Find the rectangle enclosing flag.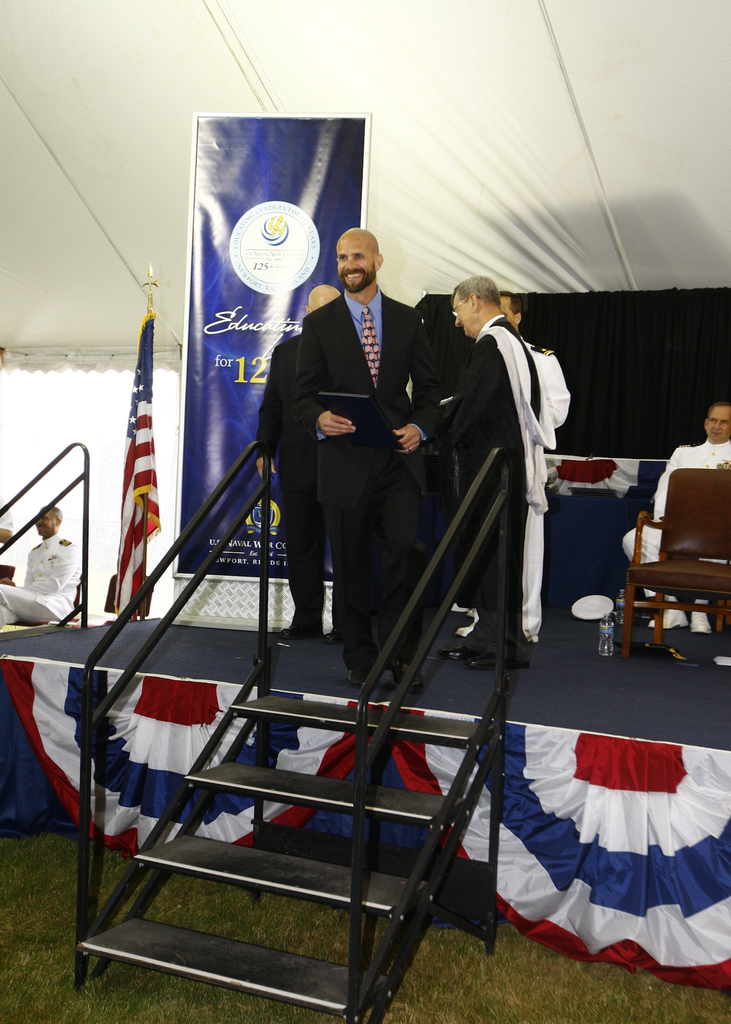
(left=117, top=321, right=168, bottom=623).
